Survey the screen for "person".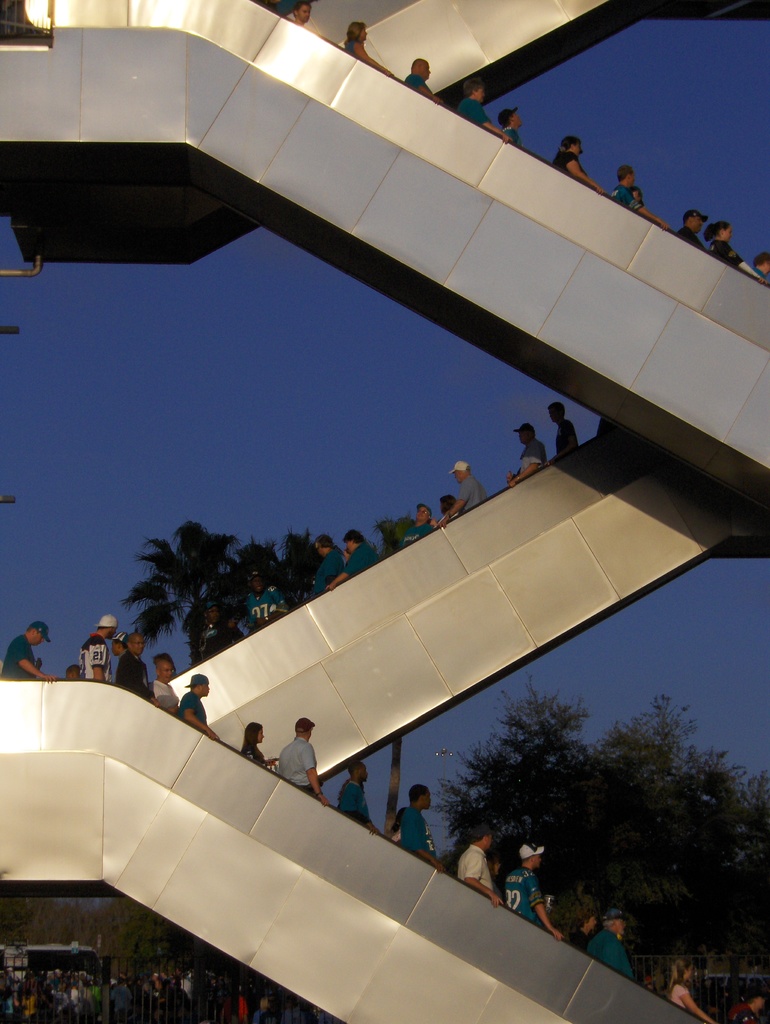
Survey found: locate(554, 134, 600, 190).
